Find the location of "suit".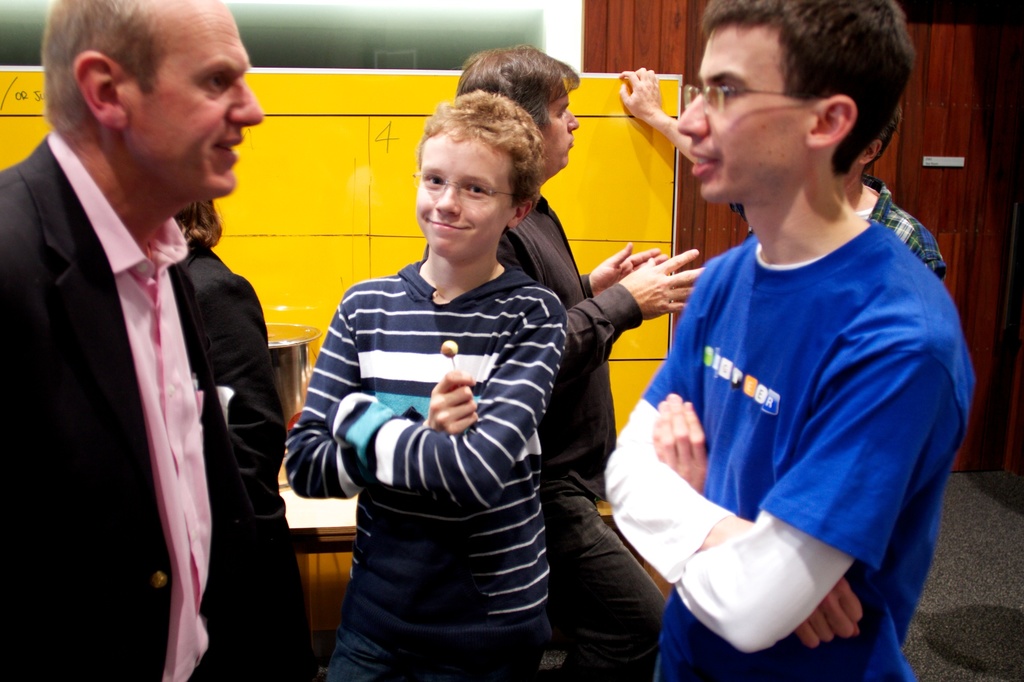
Location: 0:129:248:681.
